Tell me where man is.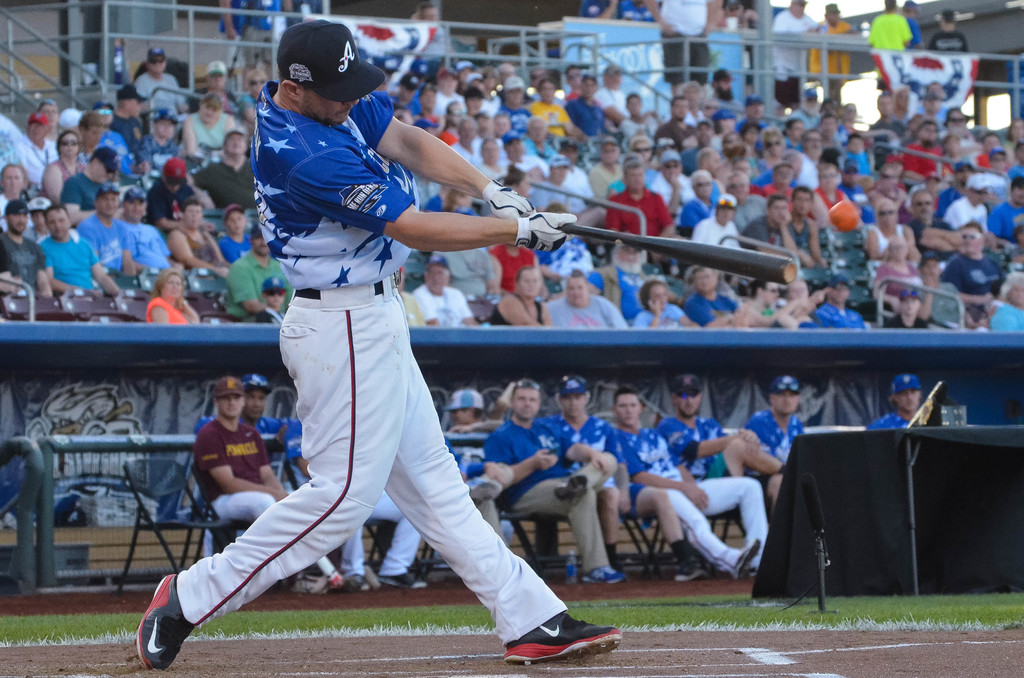
man is at 724 0 757 82.
